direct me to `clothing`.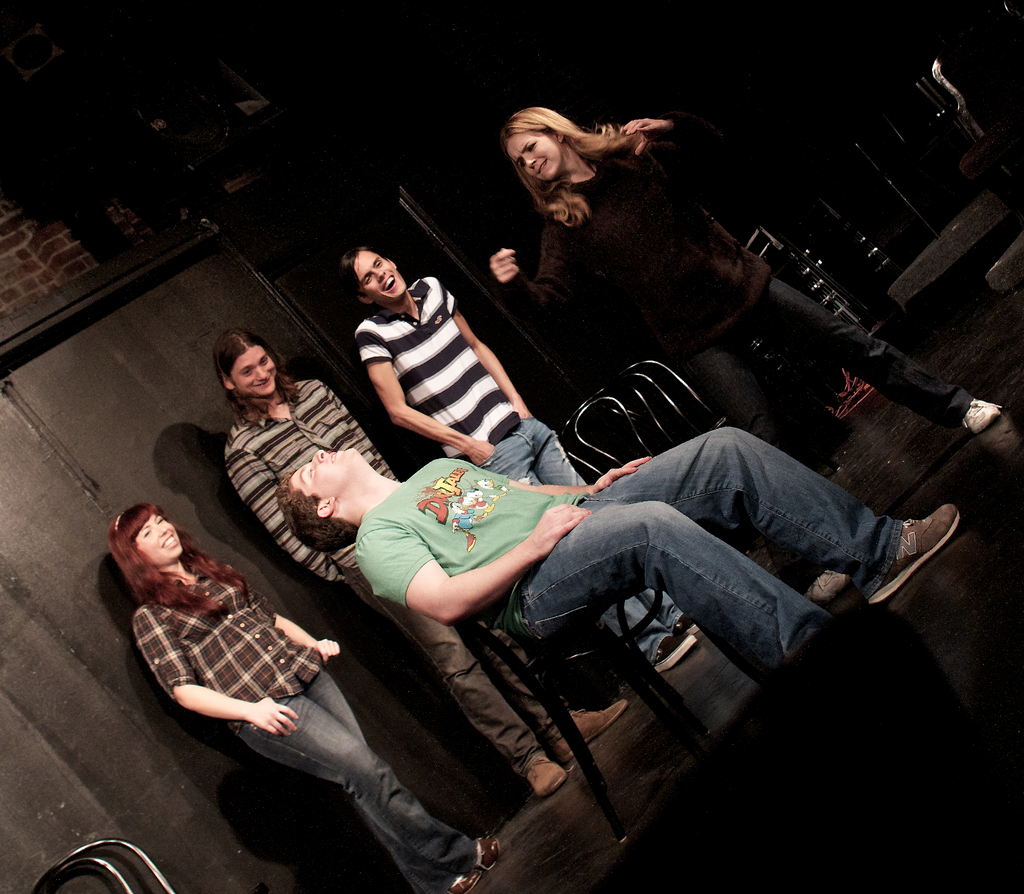
Direction: bbox=[498, 142, 967, 476].
